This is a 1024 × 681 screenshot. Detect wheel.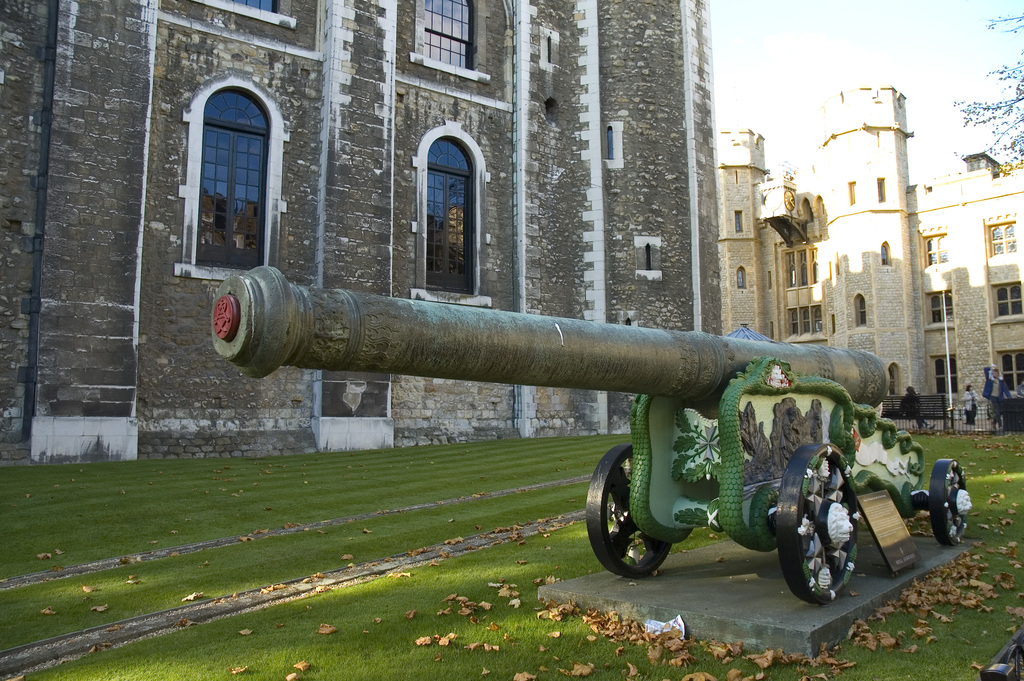
BBox(582, 445, 675, 582).
